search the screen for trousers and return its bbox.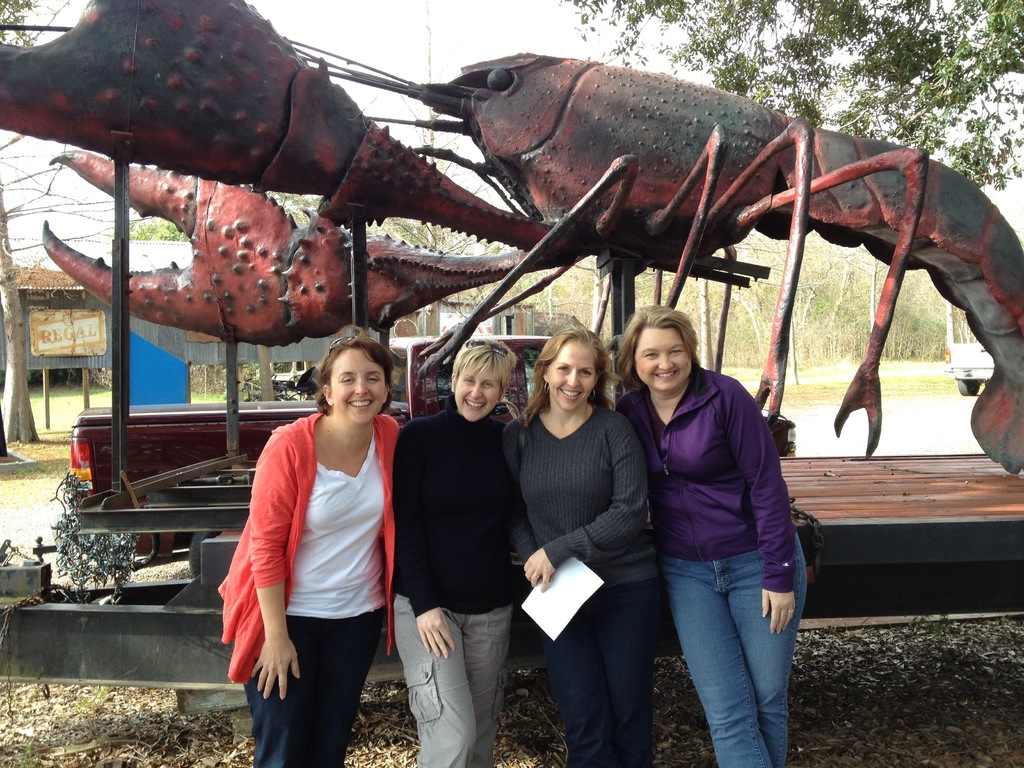
Found: Rect(652, 528, 809, 767).
